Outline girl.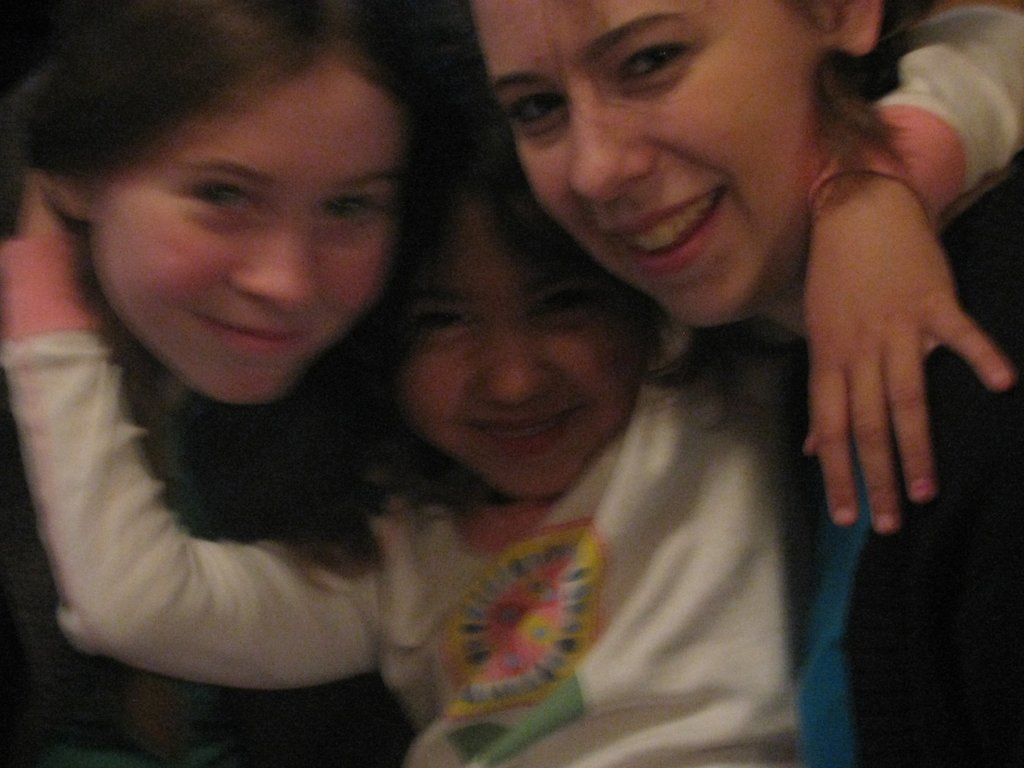
Outline: {"x1": 0, "y1": 47, "x2": 1023, "y2": 767}.
